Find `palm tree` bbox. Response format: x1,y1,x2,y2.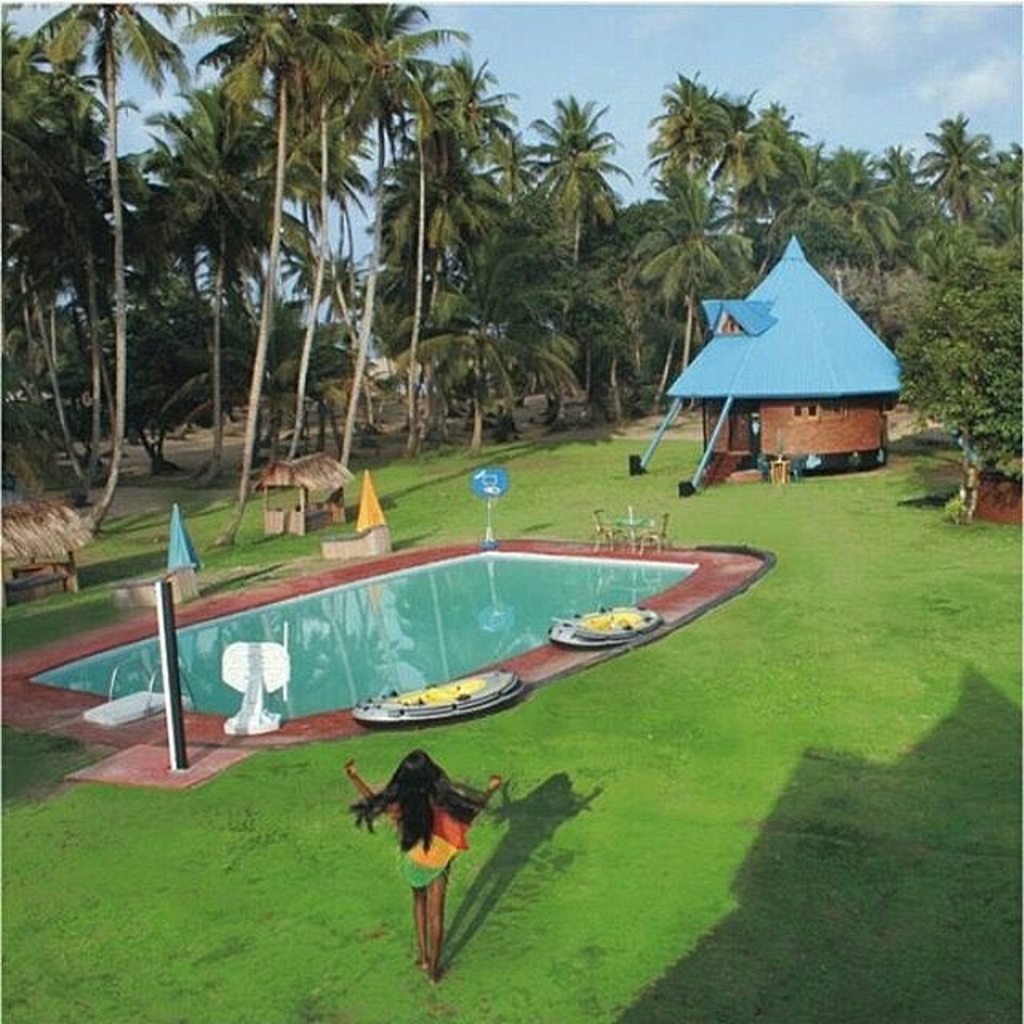
778,157,861,277.
